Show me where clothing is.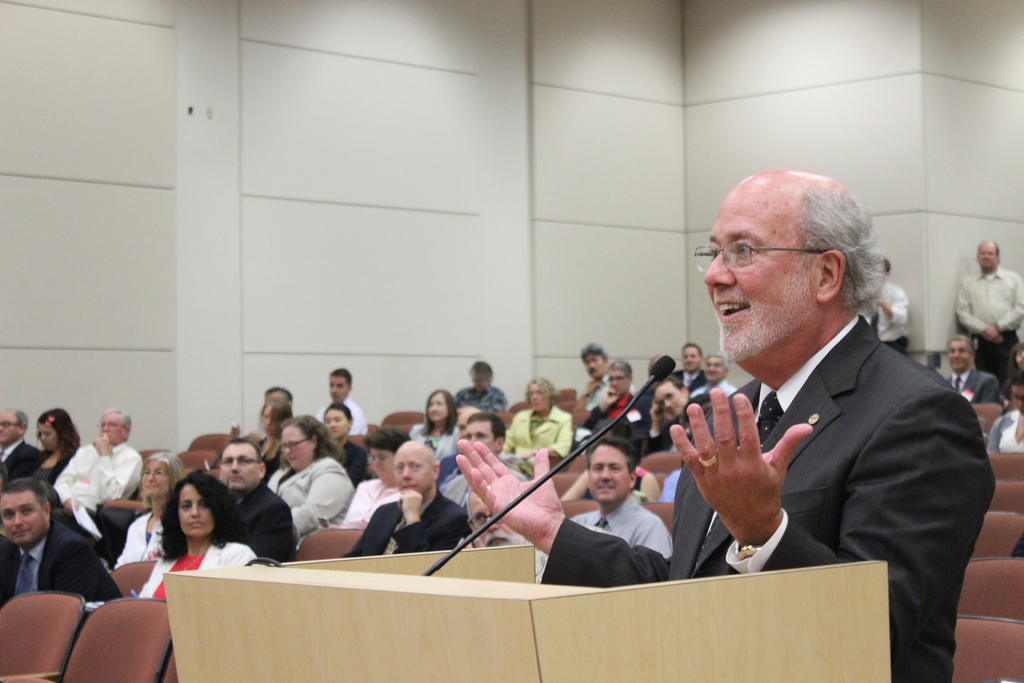
clothing is at bbox=(0, 444, 48, 489).
